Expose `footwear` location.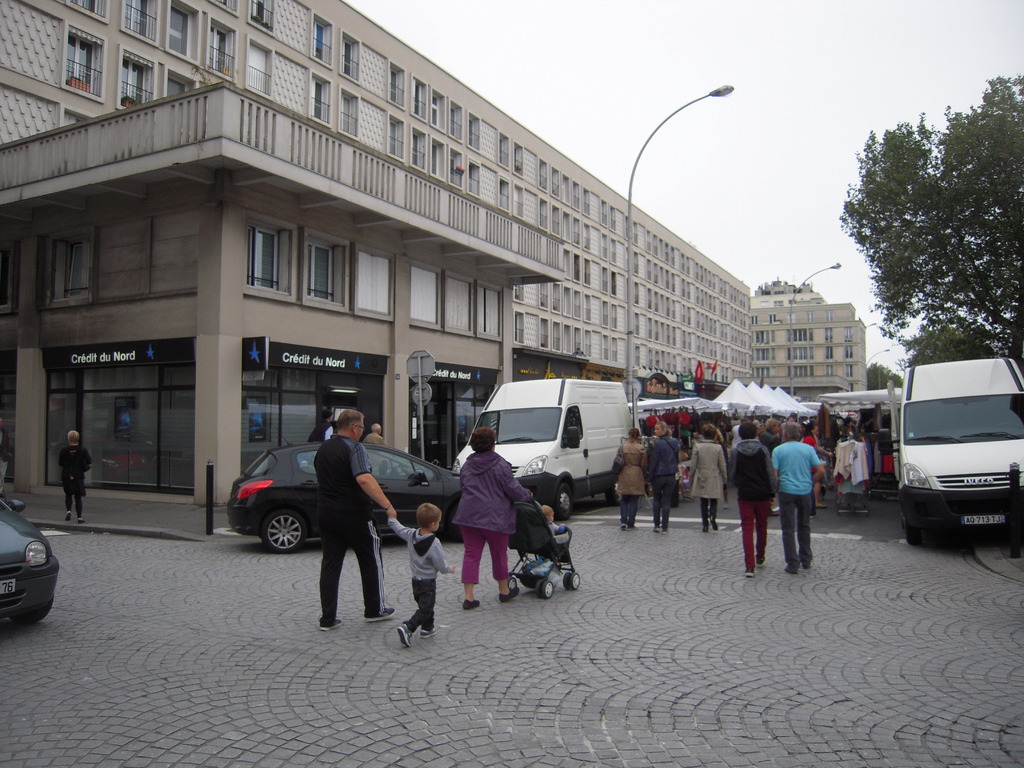
Exposed at select_region(399, 621, 411, 652).
